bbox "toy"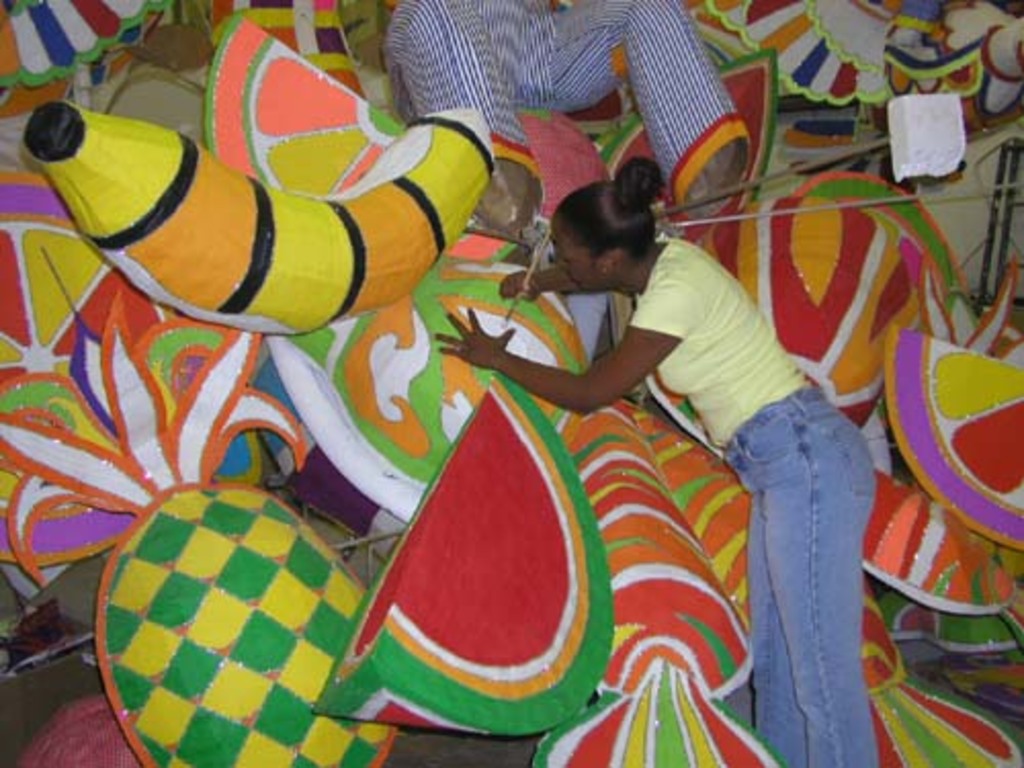
(270, 252, 590, 520)
